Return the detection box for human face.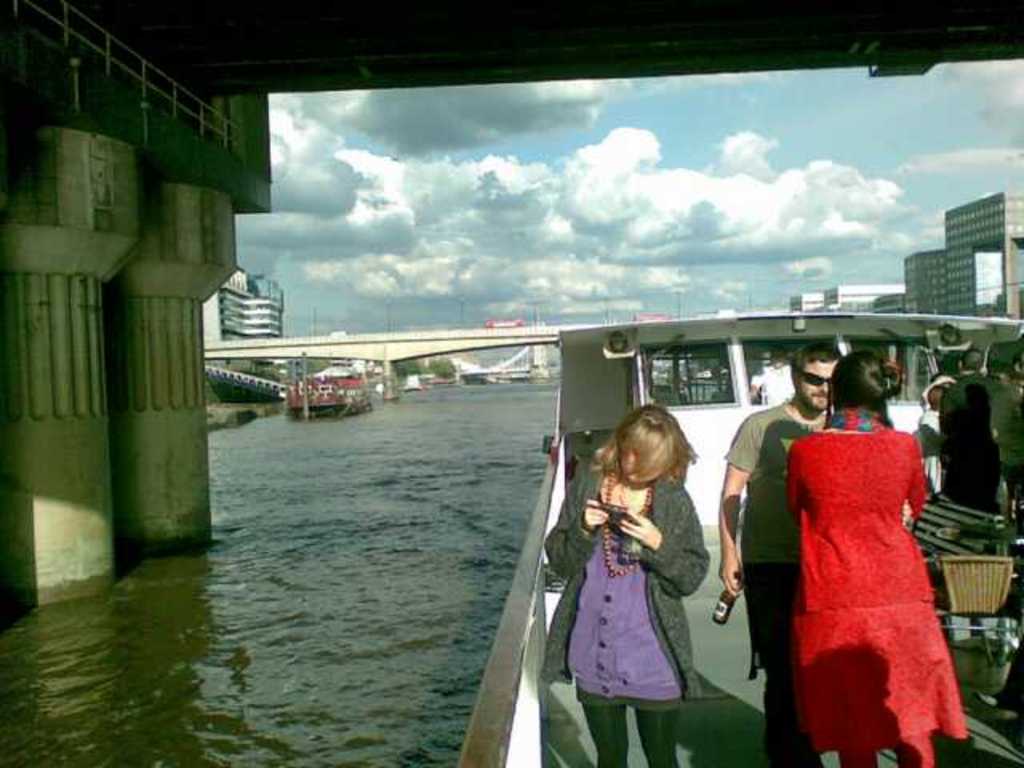
bbox(605, 437, 667, 485).
